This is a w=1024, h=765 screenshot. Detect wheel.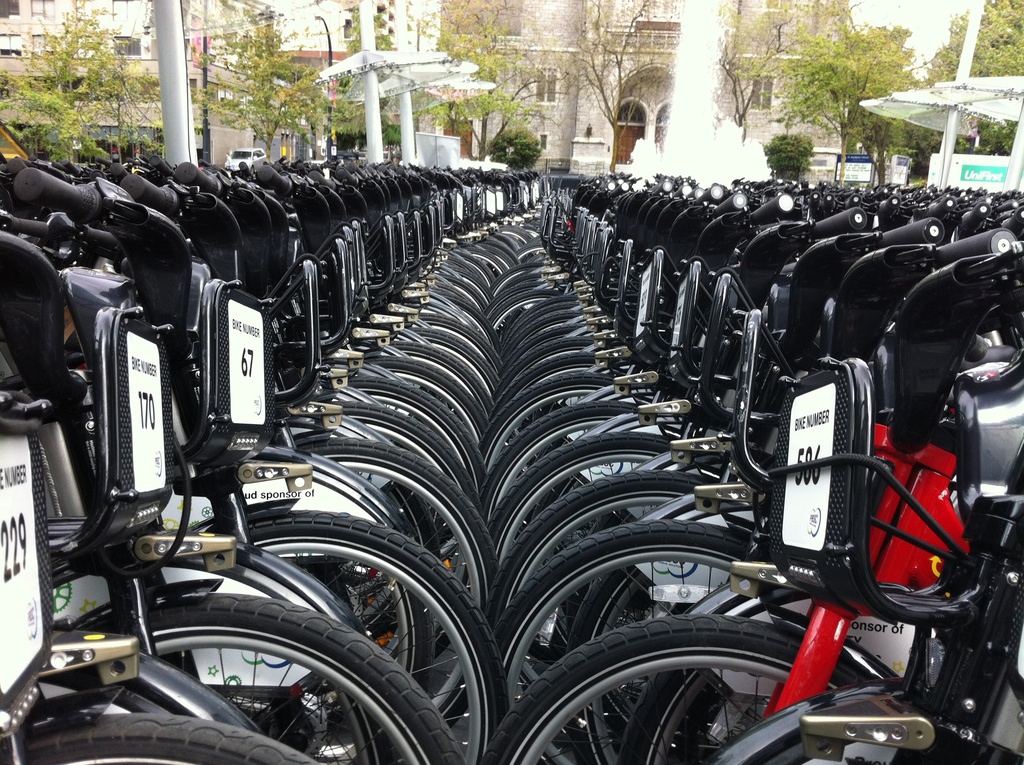
(x1=129, y1=625, x2=422, y2=743).
